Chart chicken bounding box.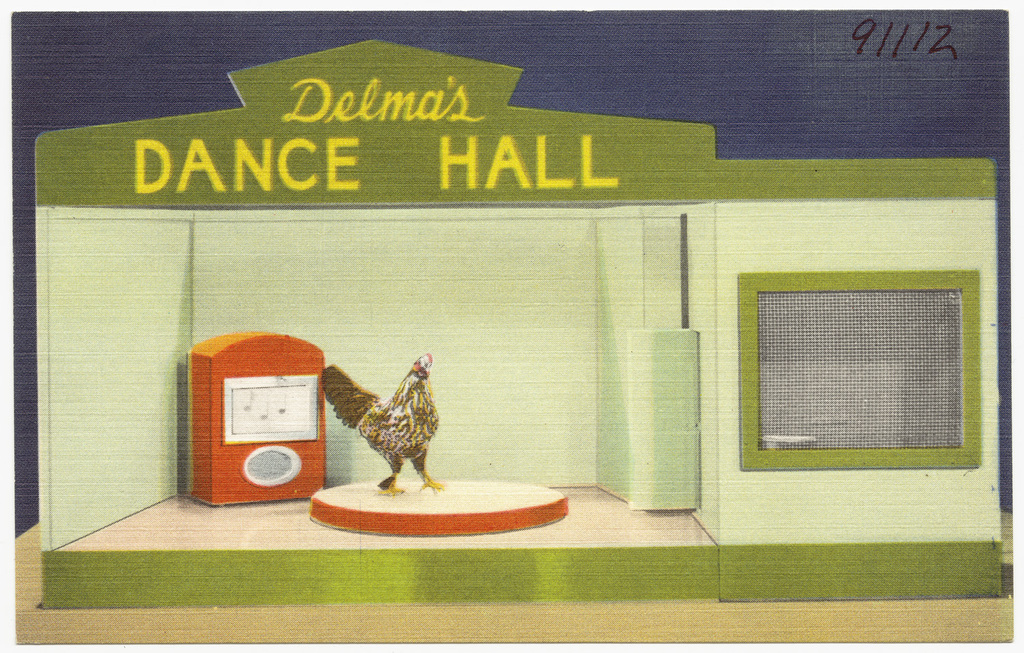
Charted: 327 354 443 492.
